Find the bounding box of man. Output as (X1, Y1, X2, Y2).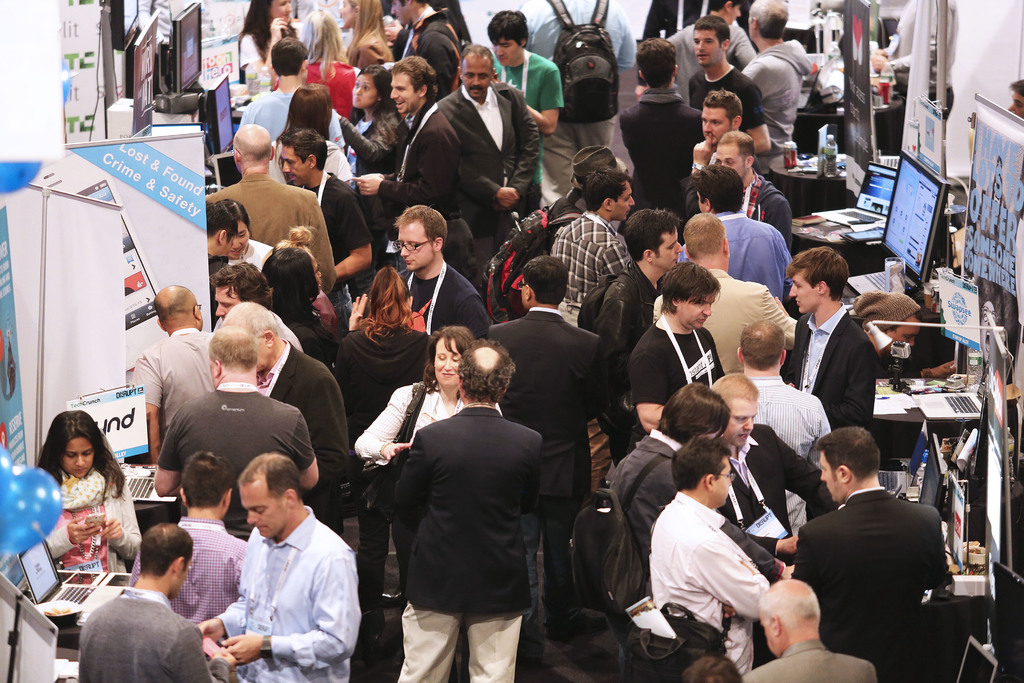
(281, 127, 372, 341).
